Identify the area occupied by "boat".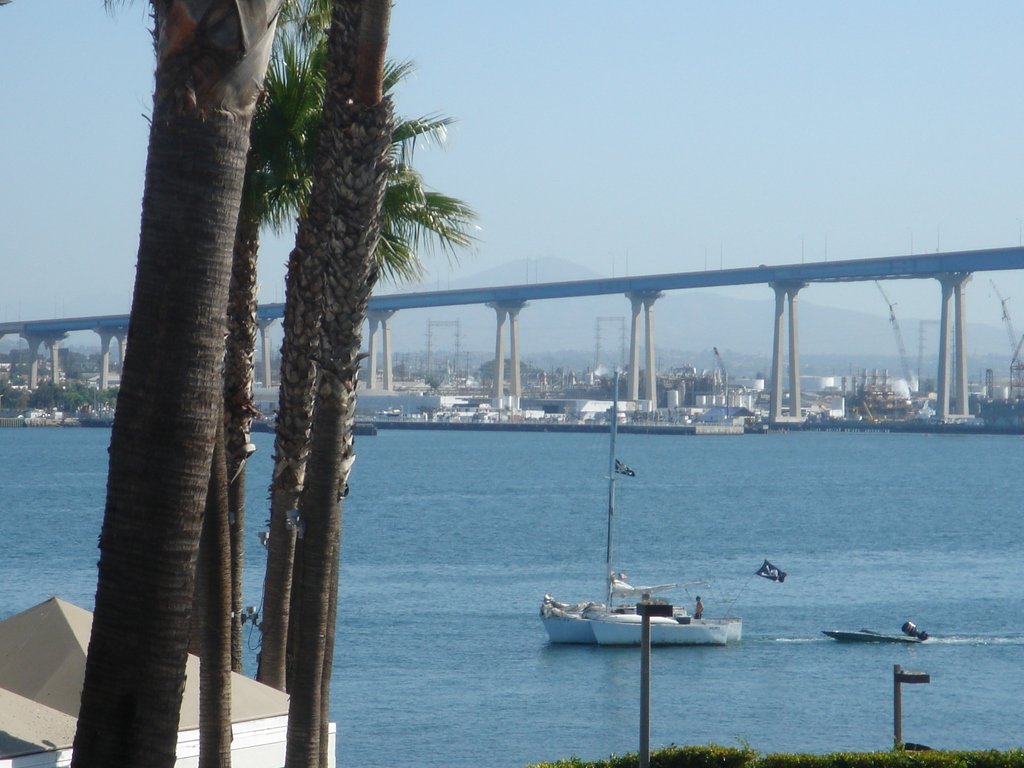
Area: rect(823, 625, 927, 651).
